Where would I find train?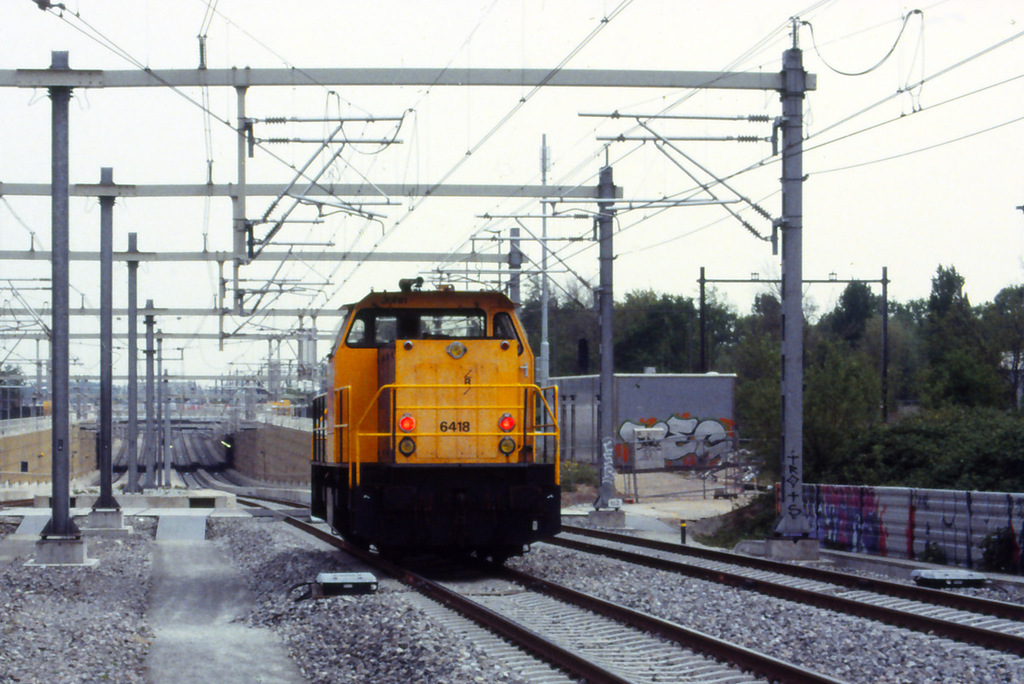
At [313,274,564,574].
